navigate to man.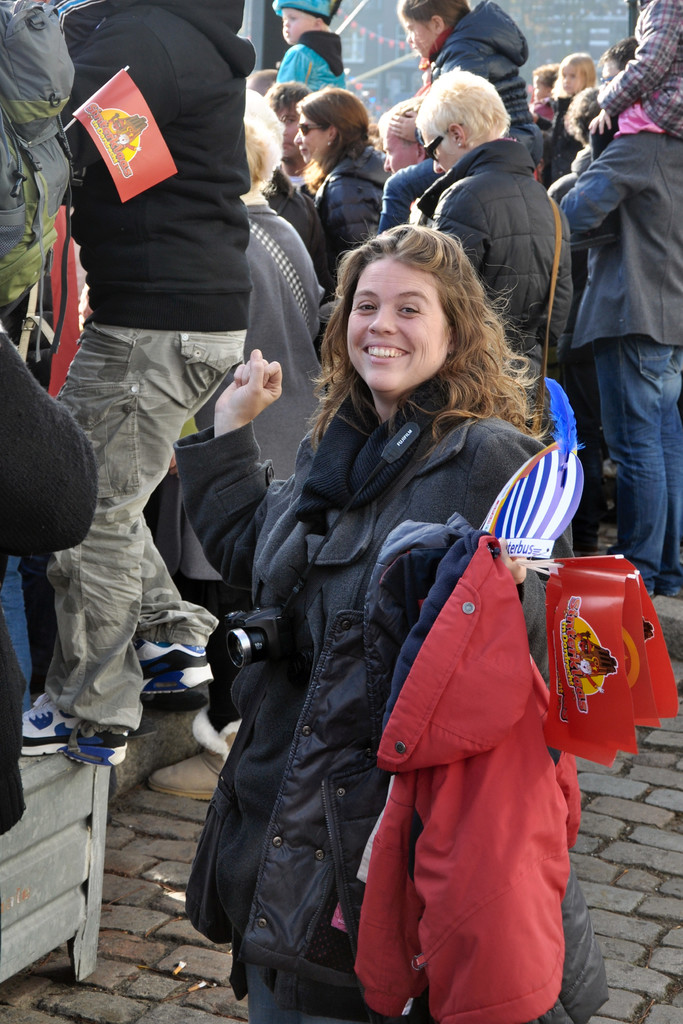
Navigation target: {"x1": 558, "y1": 35, "x2": 682, "y2": 600}.
